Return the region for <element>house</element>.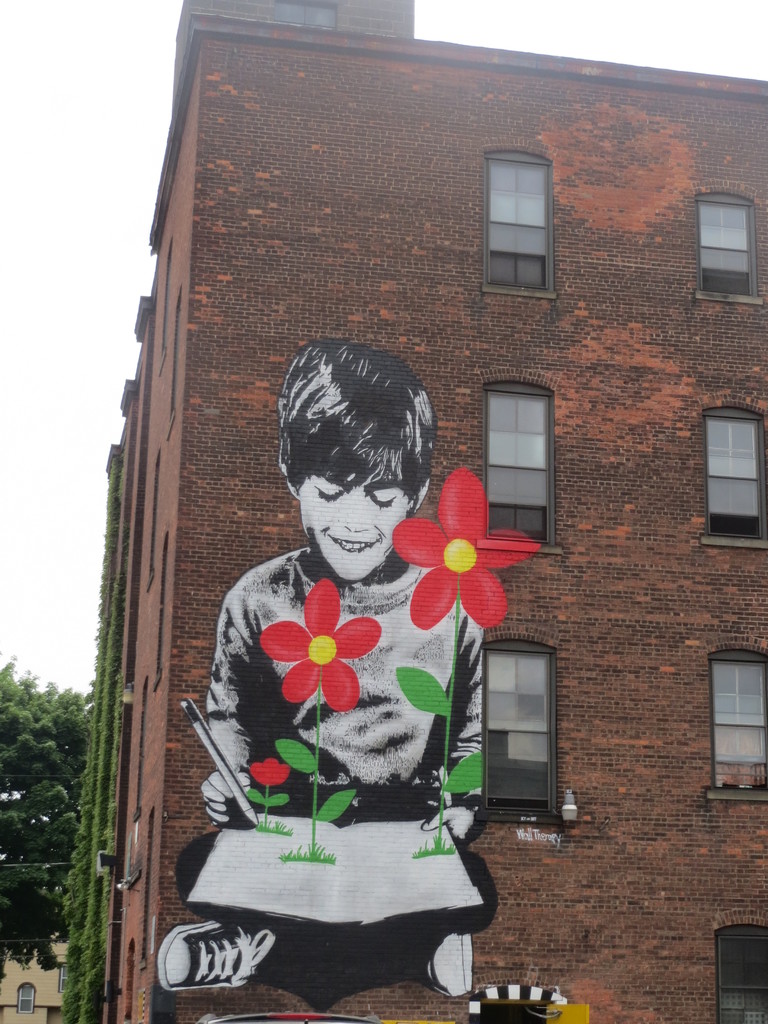
region(106, 24, 705, 996).
